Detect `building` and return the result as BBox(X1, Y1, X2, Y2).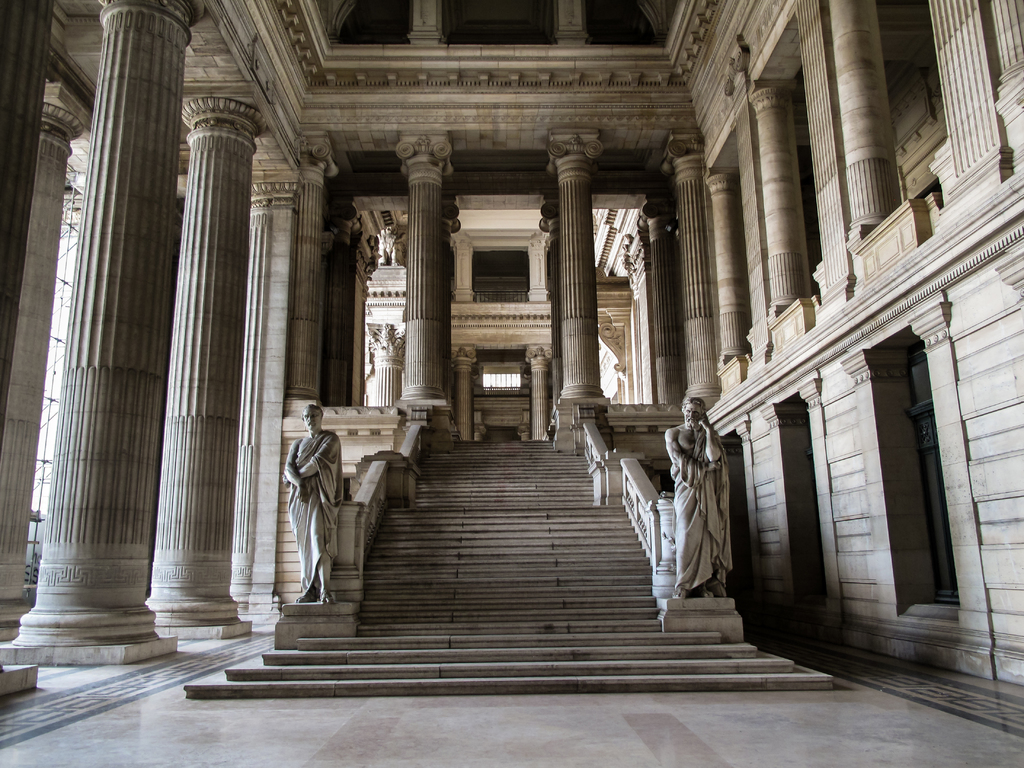
BBox(8, 0, 1023, 767).
